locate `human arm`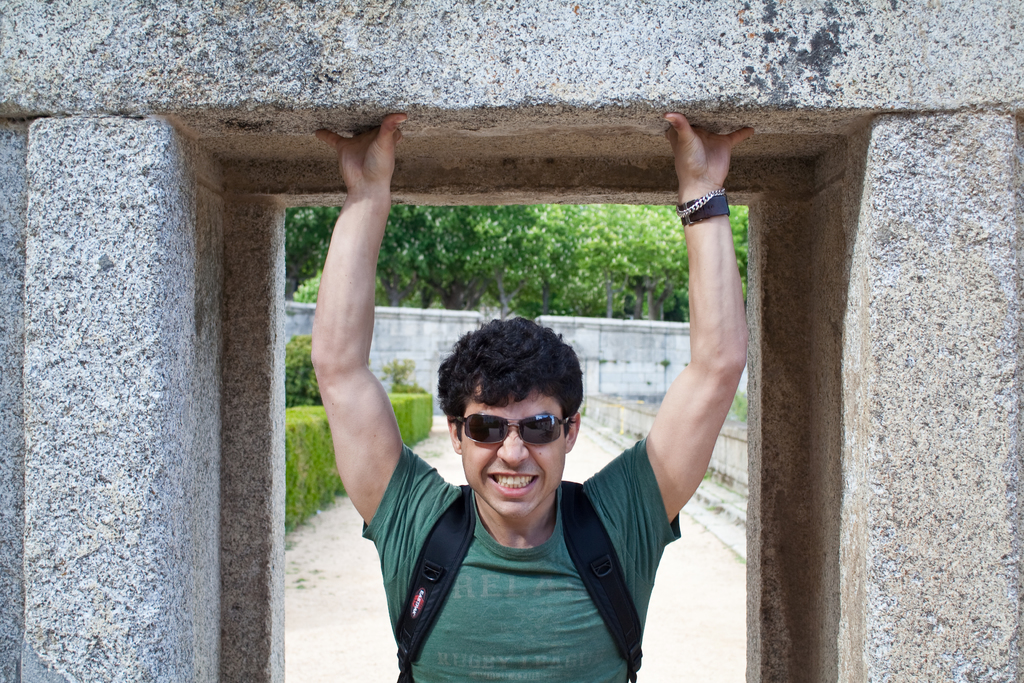
(left=294, top=99, right=435, bottom=553)
